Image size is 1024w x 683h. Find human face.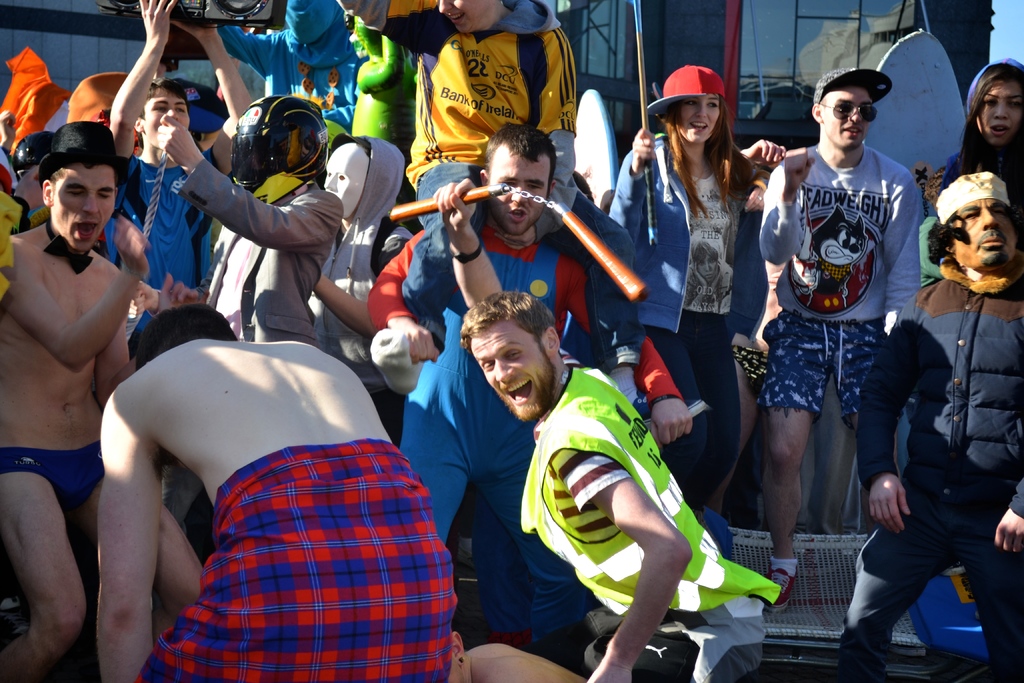
select_region(484, 145, 547, 233).
